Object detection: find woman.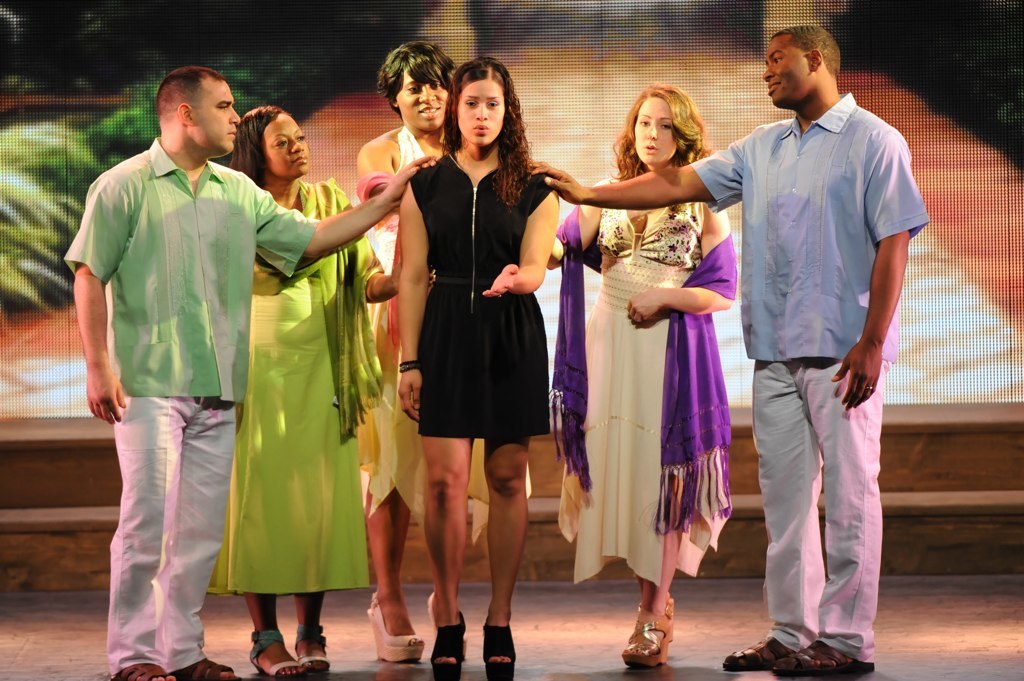
[355, 47, 539, 662].
